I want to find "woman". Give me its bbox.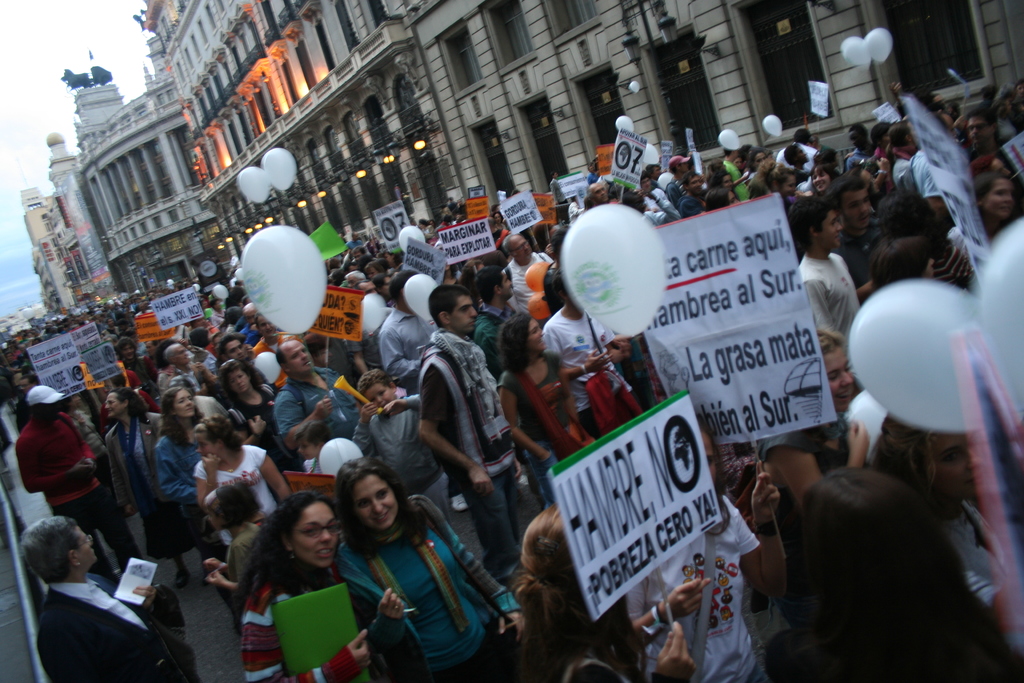
{"x1": 333, "y1": 454, "x2": 526, "y2": 682}.
